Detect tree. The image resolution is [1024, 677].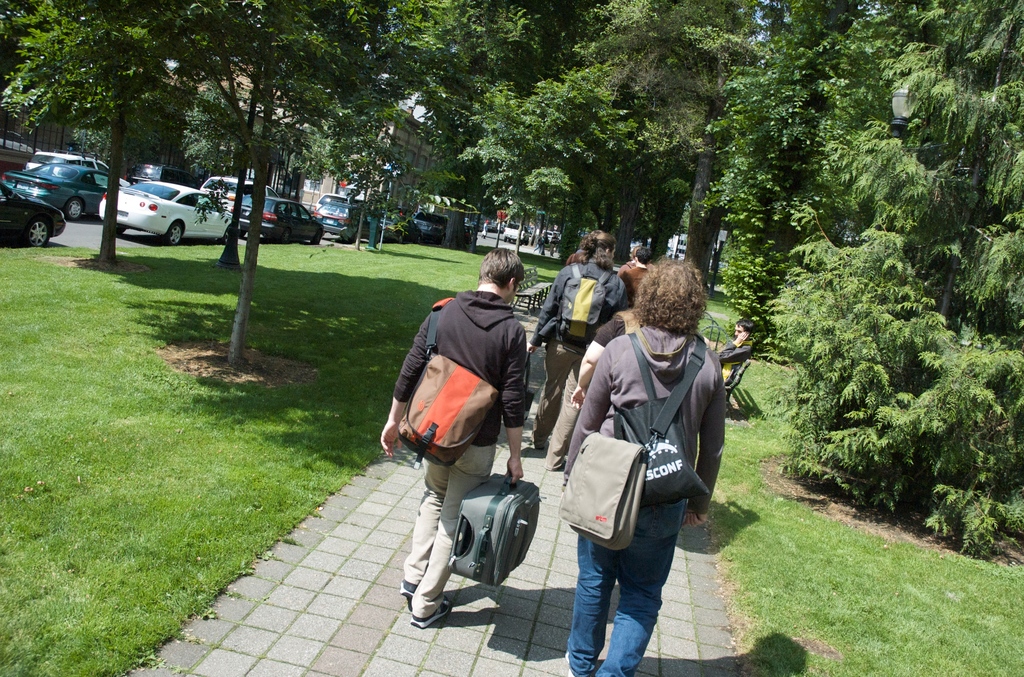
0 0 196 269.
